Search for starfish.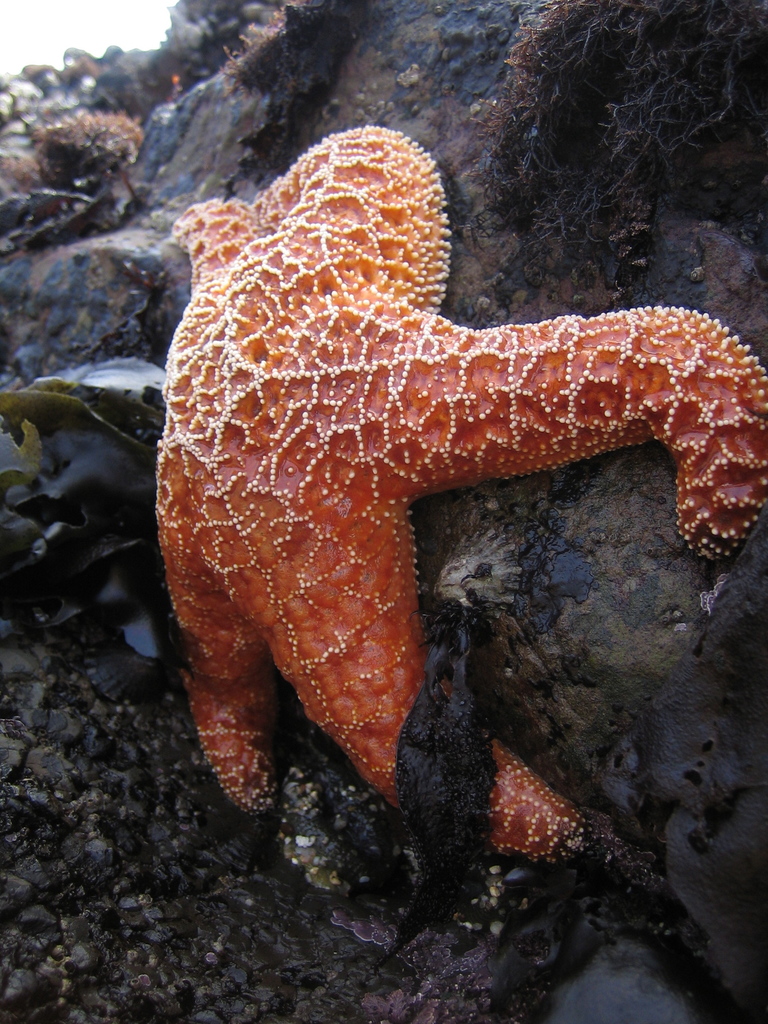
Found at box=[152, 124, 764, 883].
